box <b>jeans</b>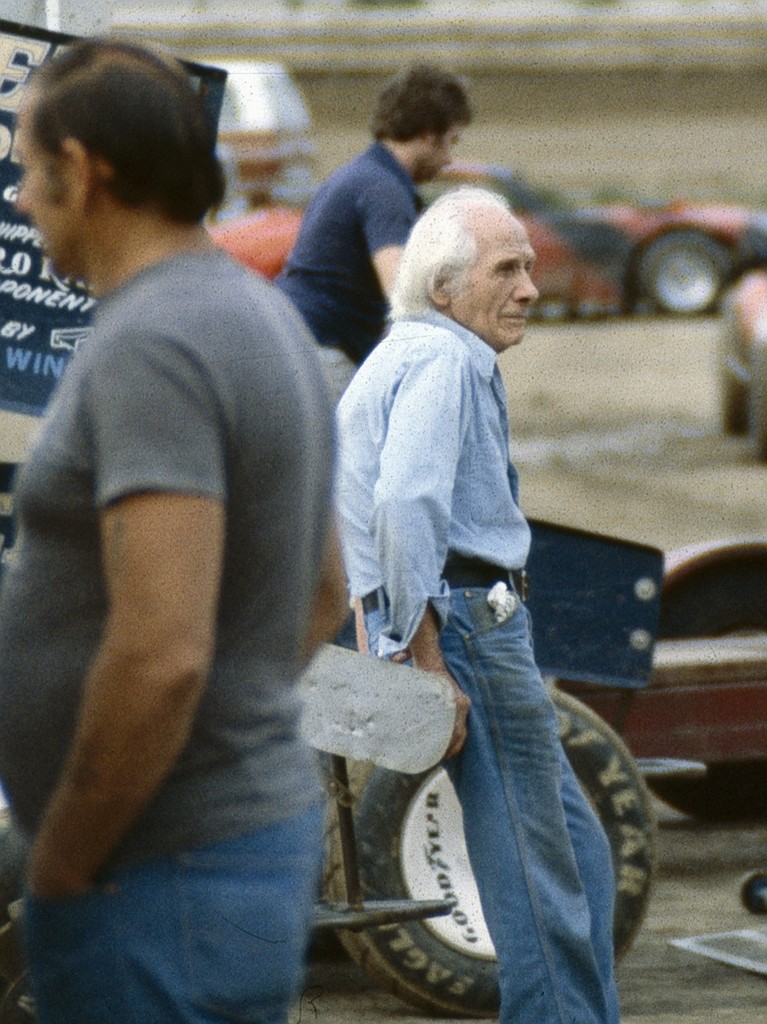
pyautogui.locateOnScreen(396, 593, 644, 1023)
